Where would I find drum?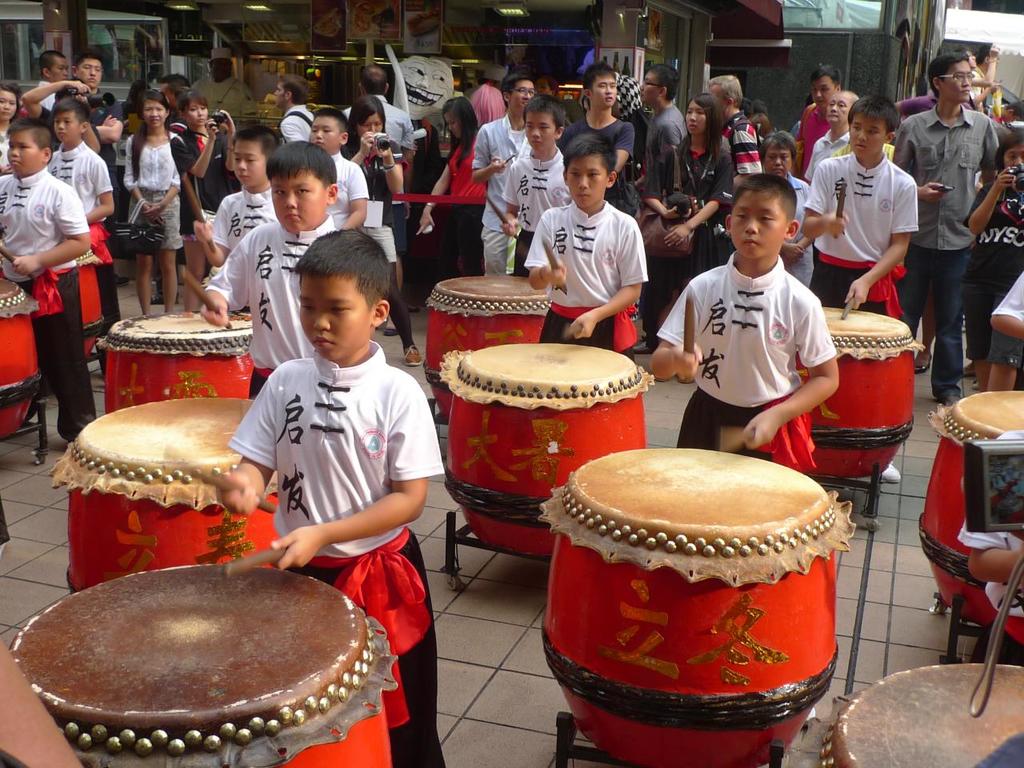
At BBox(918, 389, 1023, 627).
